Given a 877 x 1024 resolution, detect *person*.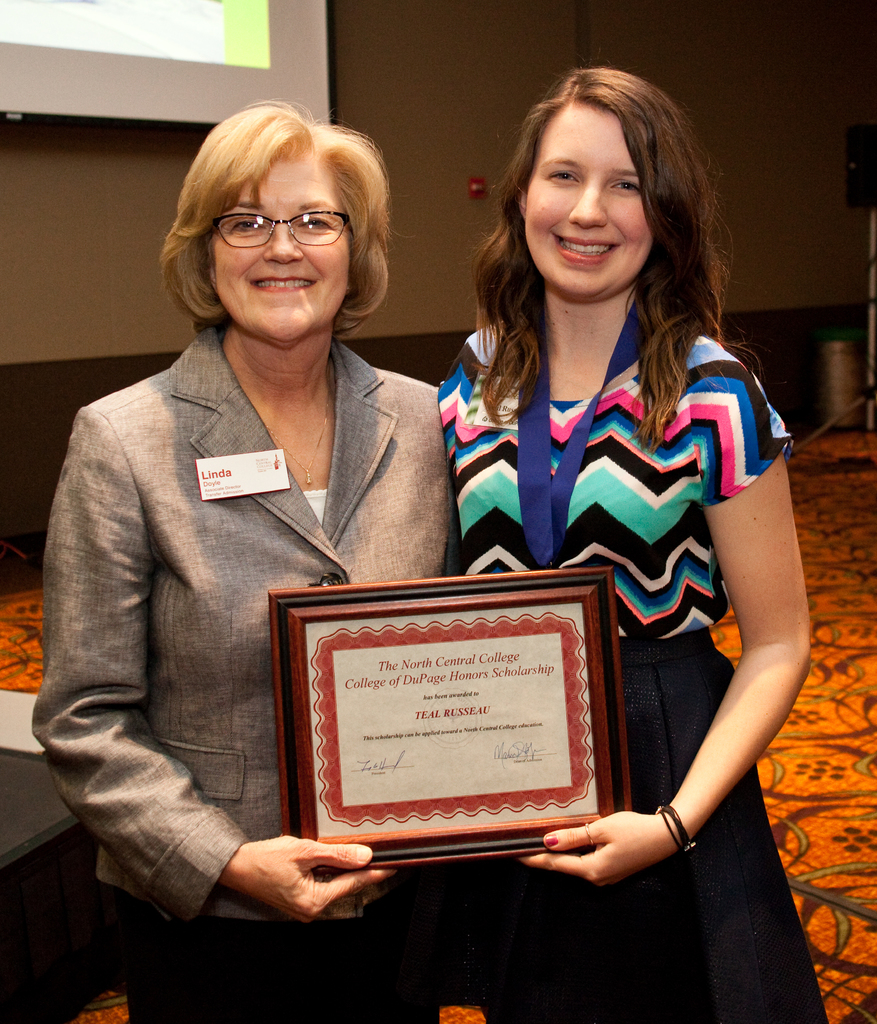
pyautogui.locateOnScreen(440, 67, 814, 1023).
